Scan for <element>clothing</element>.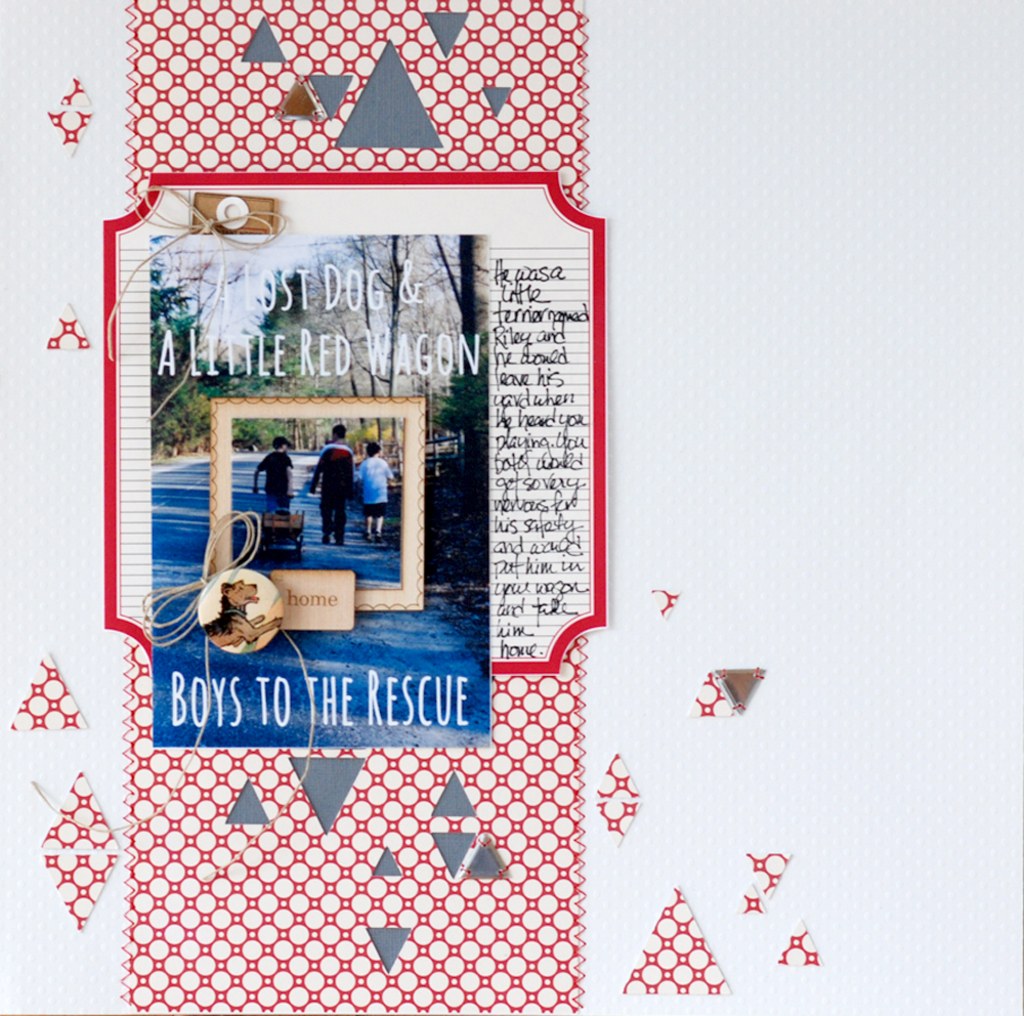
Scan result: select_region(311, 441, 358, 540).
